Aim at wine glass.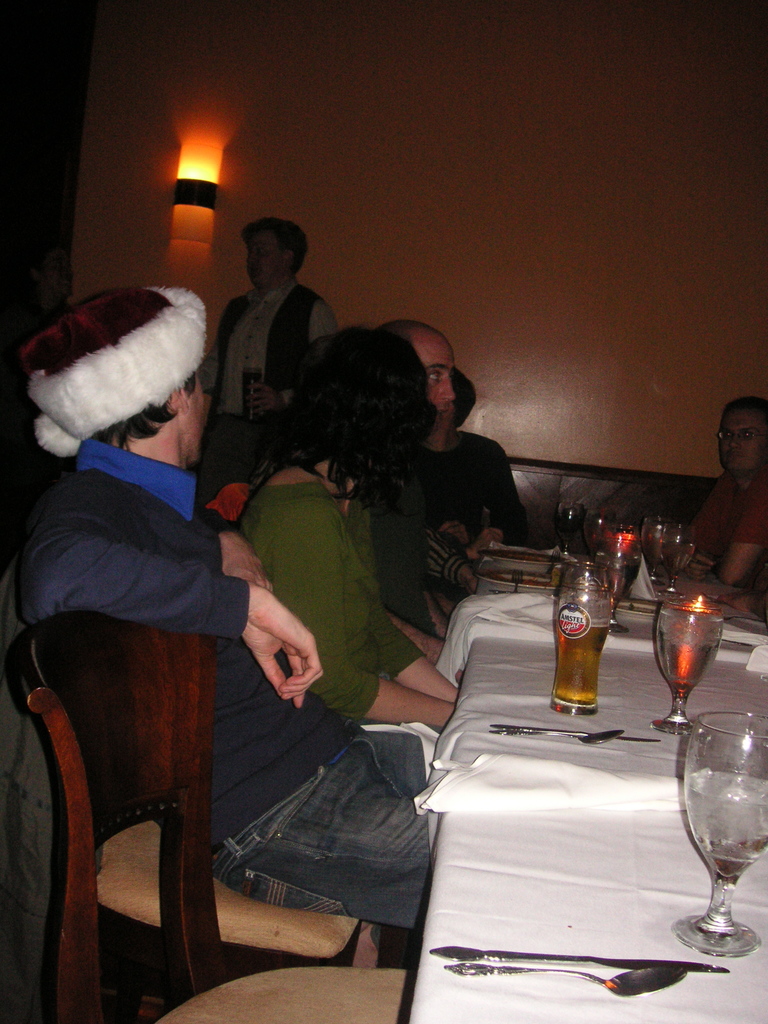
Aimed at region(653, 601, 722, 732).
